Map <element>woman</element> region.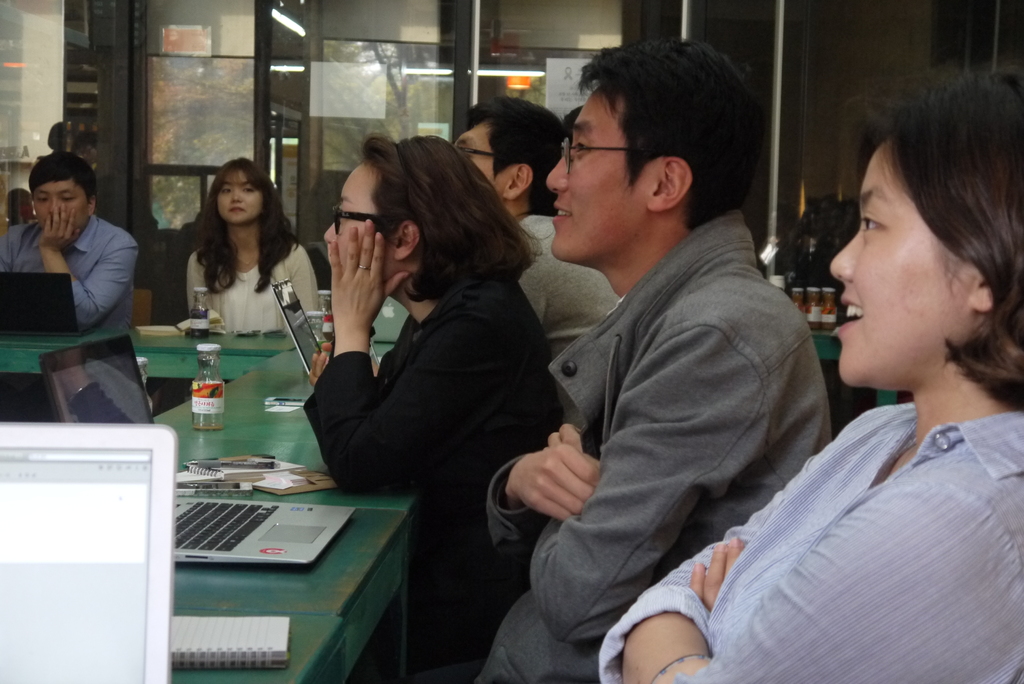
Mapped to 292 130 550 565.
